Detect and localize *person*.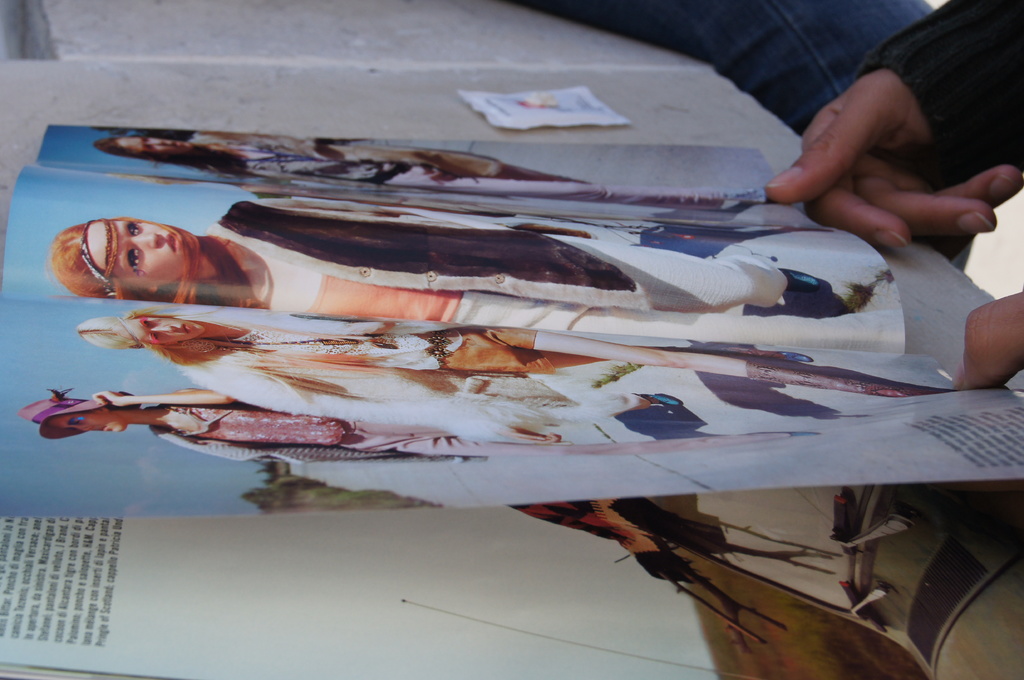
Localized at 52, 200, 902, 345.
